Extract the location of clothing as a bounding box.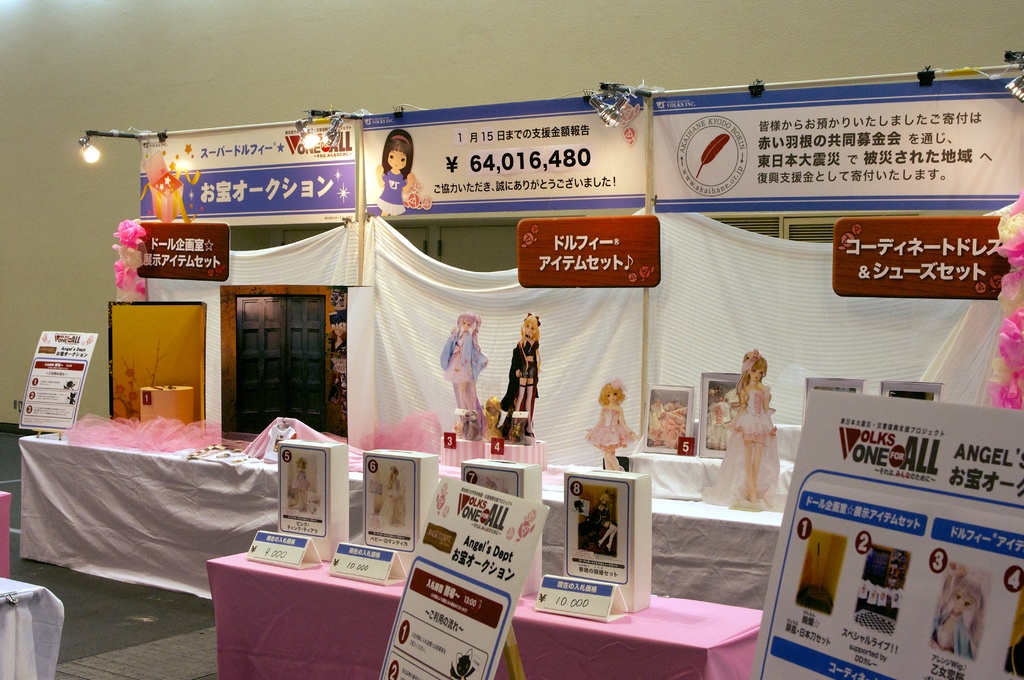
583/403/637/453.
